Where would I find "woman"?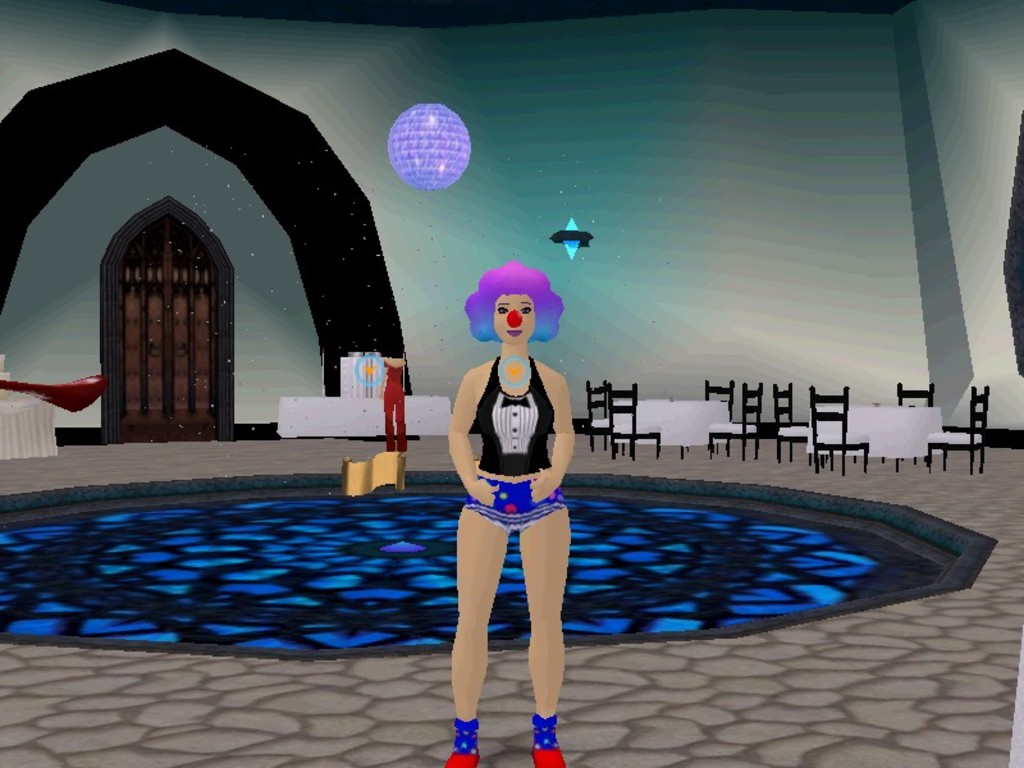
At (left=374, top=334, right=410, bottom=452).
